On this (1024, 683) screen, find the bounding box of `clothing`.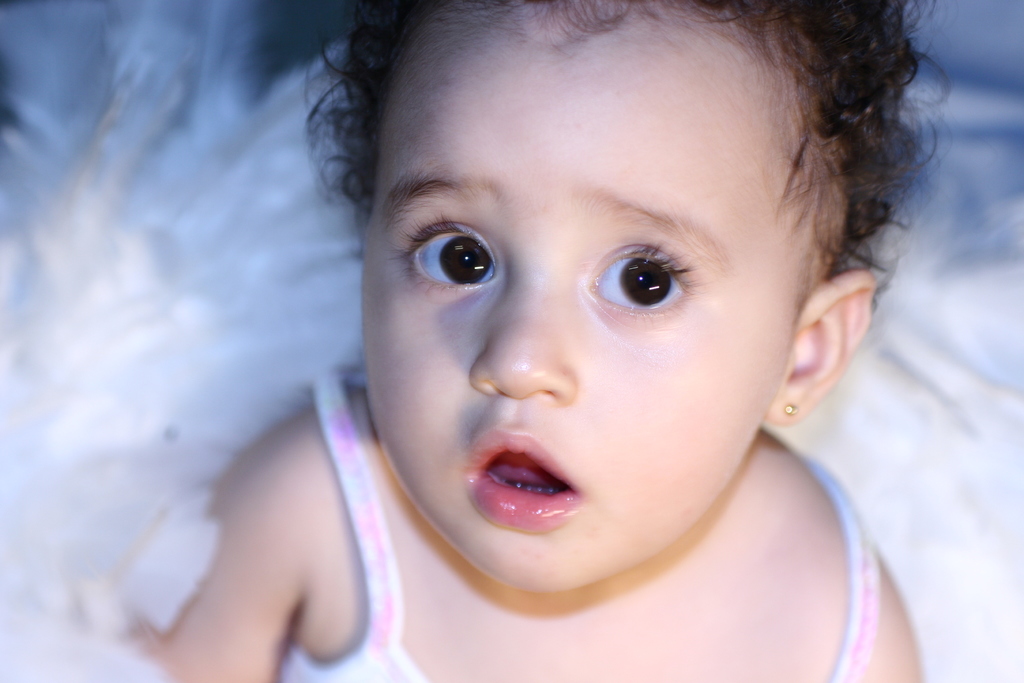
Bounding box: box(279, 372, 879, 682).
